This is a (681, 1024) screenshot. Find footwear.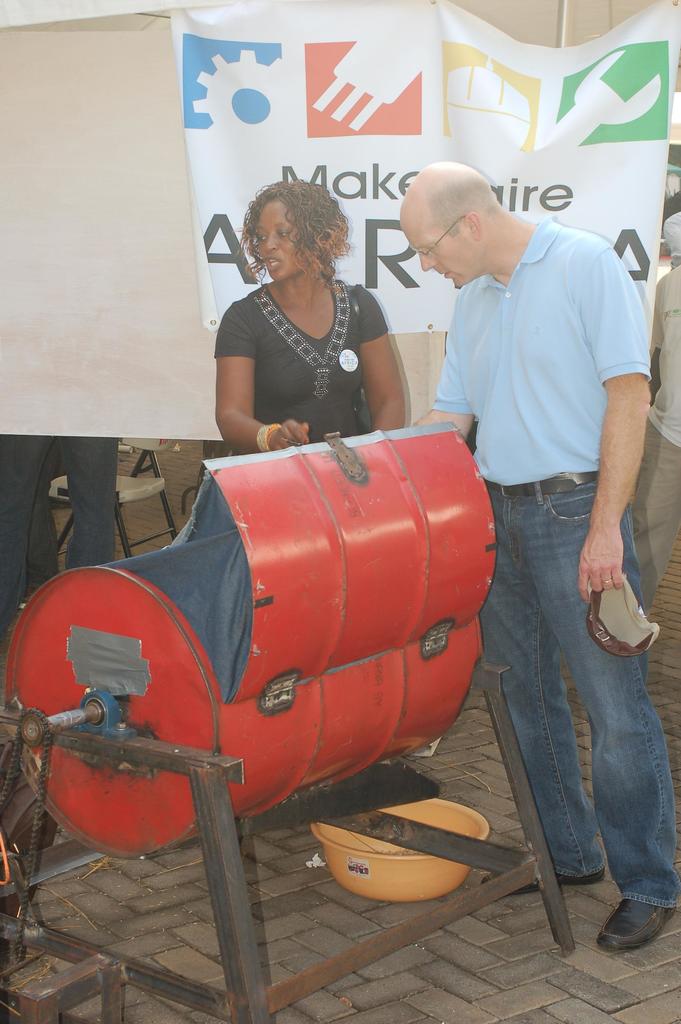
Bounding box: (479, 869, 607, 897).
